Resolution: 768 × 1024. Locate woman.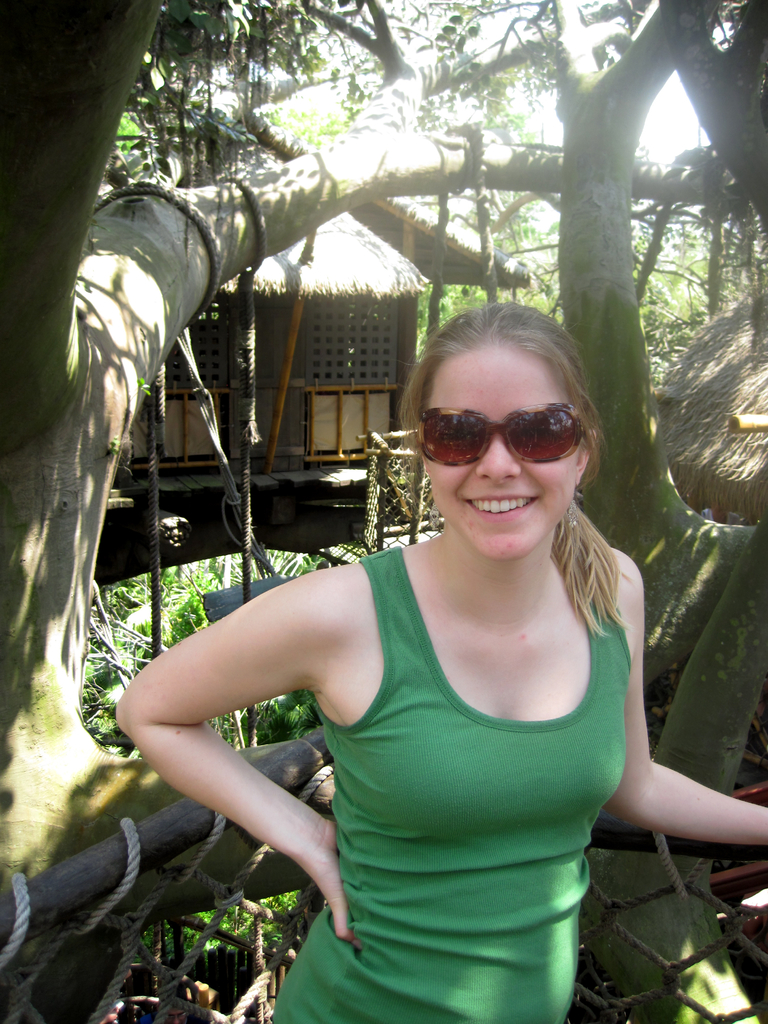
x1=115 y1=268 x2=679 y2=1011.
